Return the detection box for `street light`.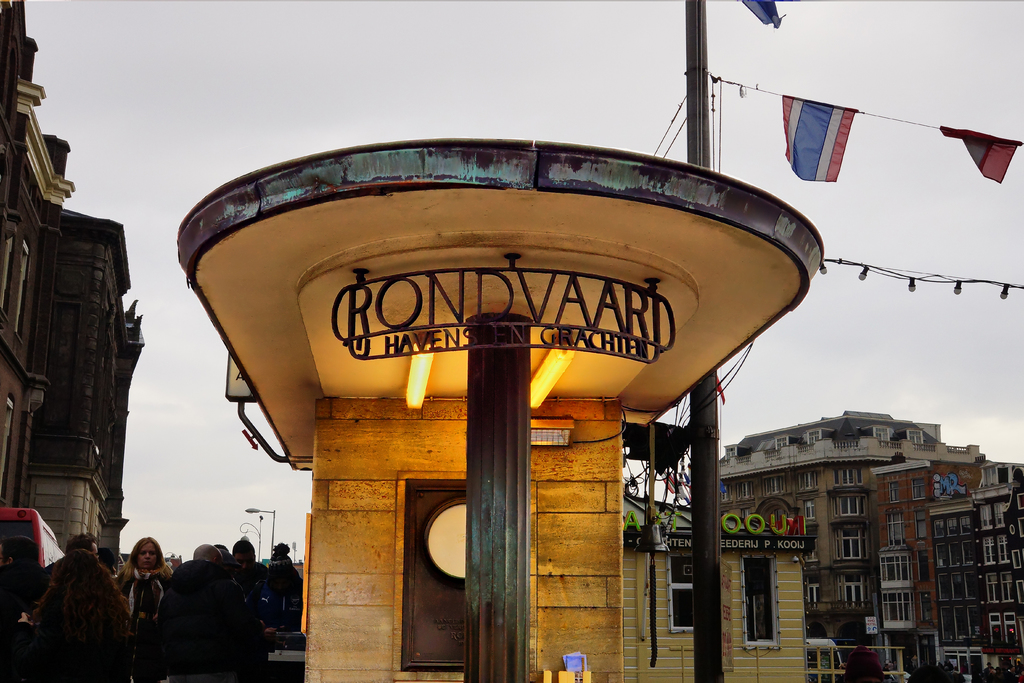
248,506,270,555.
